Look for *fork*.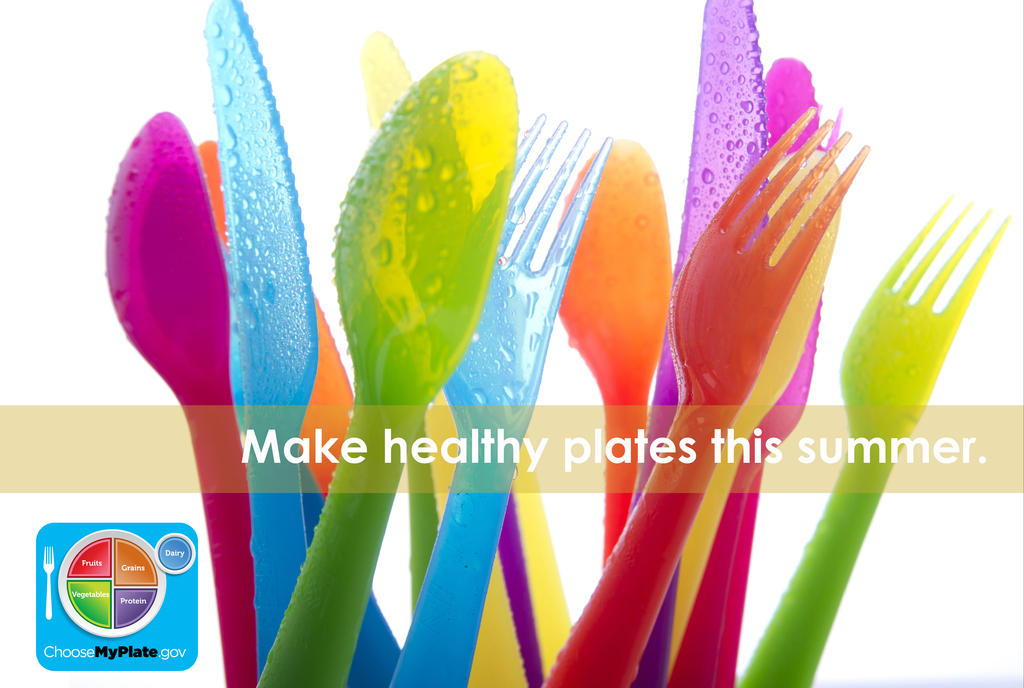
Found: <bbox>390, 116, 616, 687</bbox>.
